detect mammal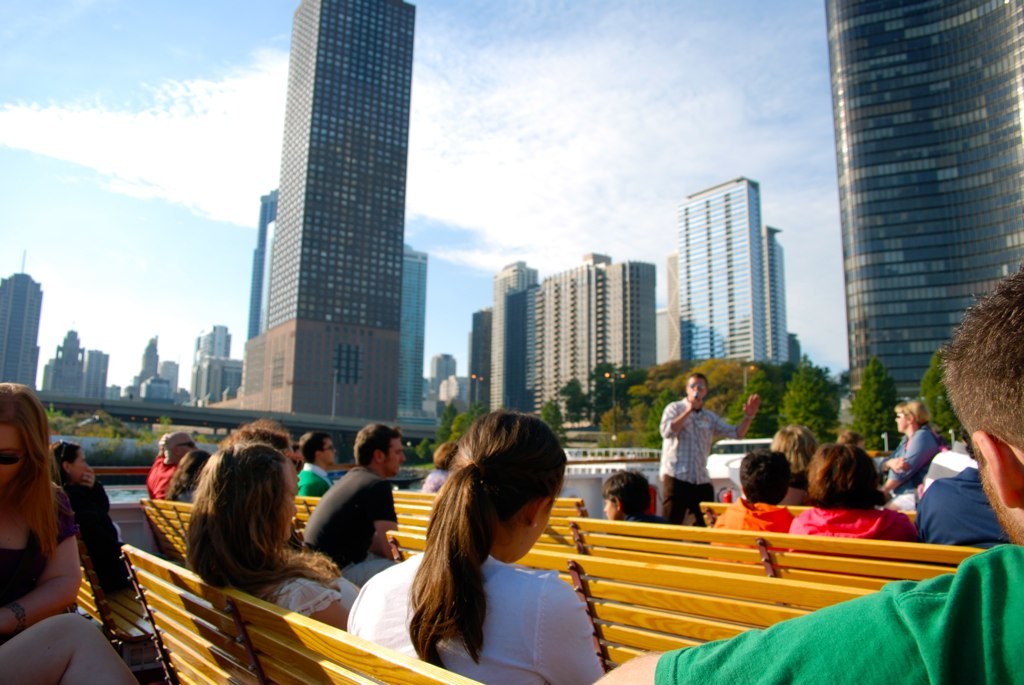
BBox(910, 430, 1016, 543)
